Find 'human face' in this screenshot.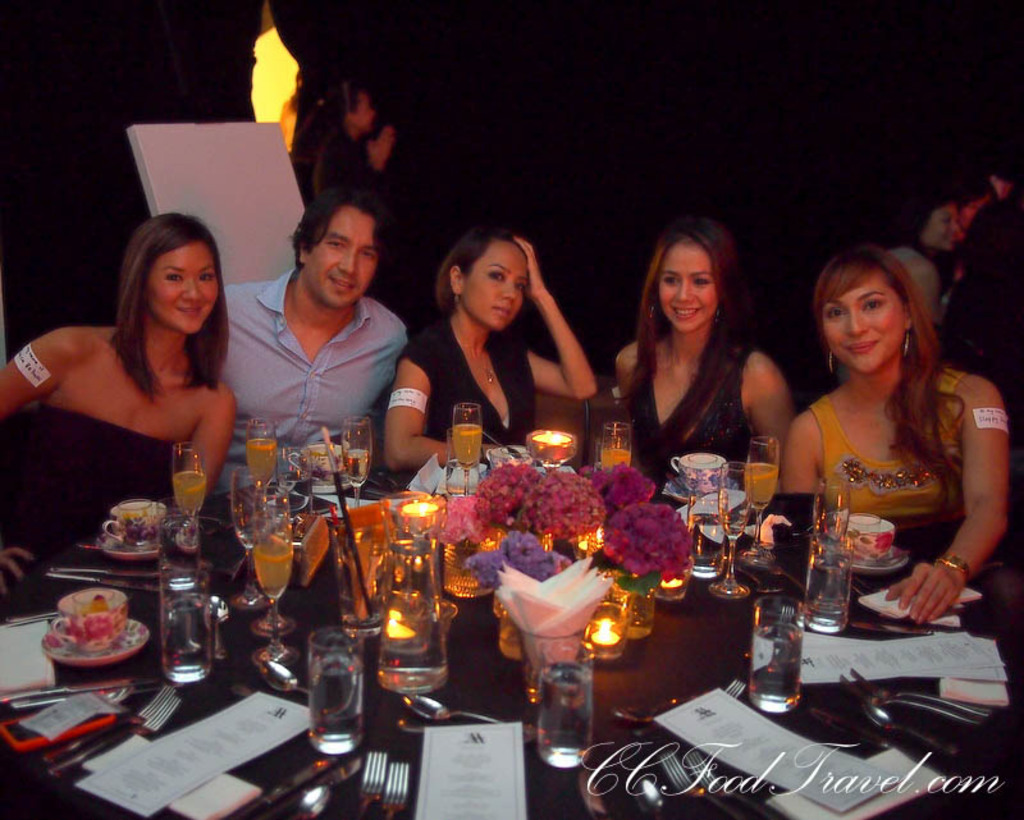
The bounding box for 'human face' is [left=456, top=235, right=527, bottom=325].
